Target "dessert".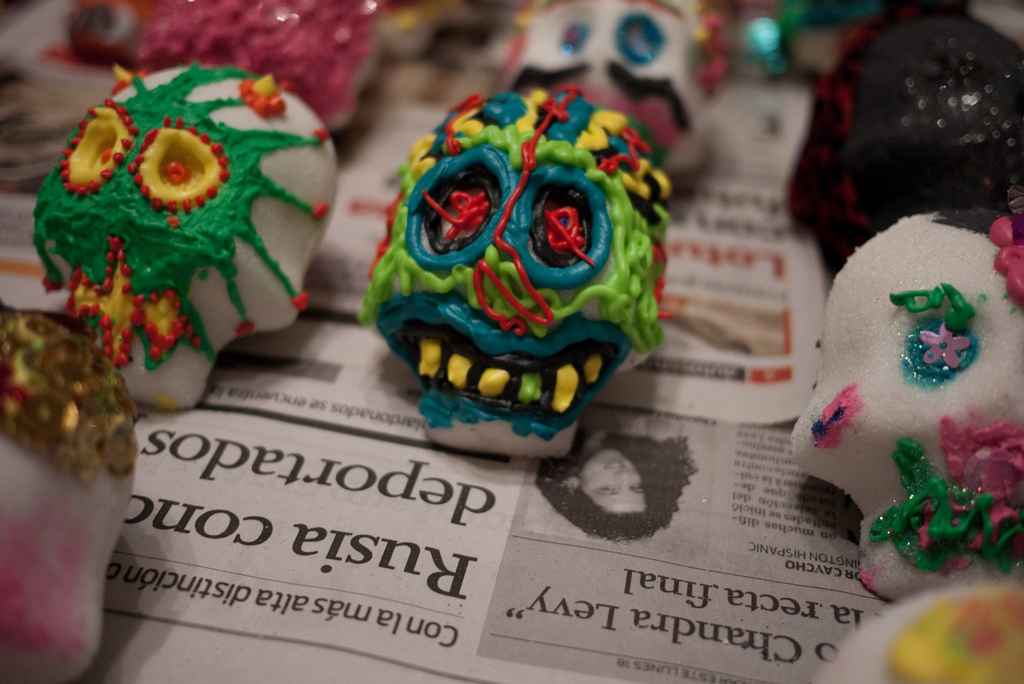
Target region: (794,208,1020,607).
